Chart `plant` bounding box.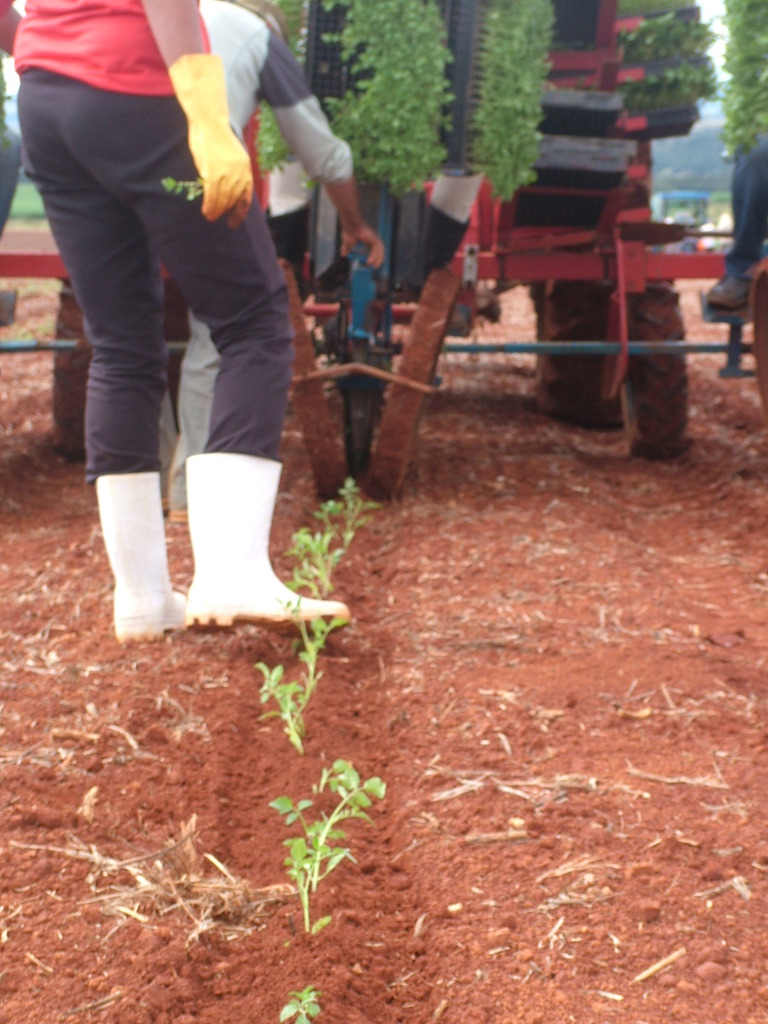
Charted: left=283, top=581, right=341, bottom=697.
